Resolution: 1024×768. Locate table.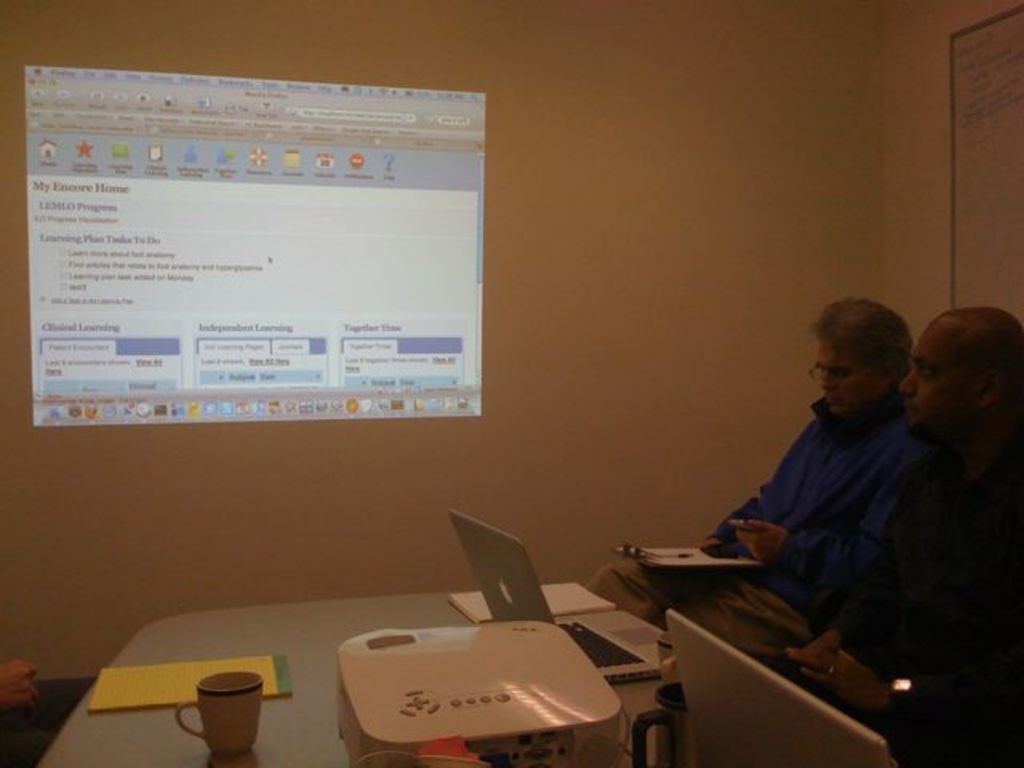
x1=35, y1=587, x2=891, y2=766.
